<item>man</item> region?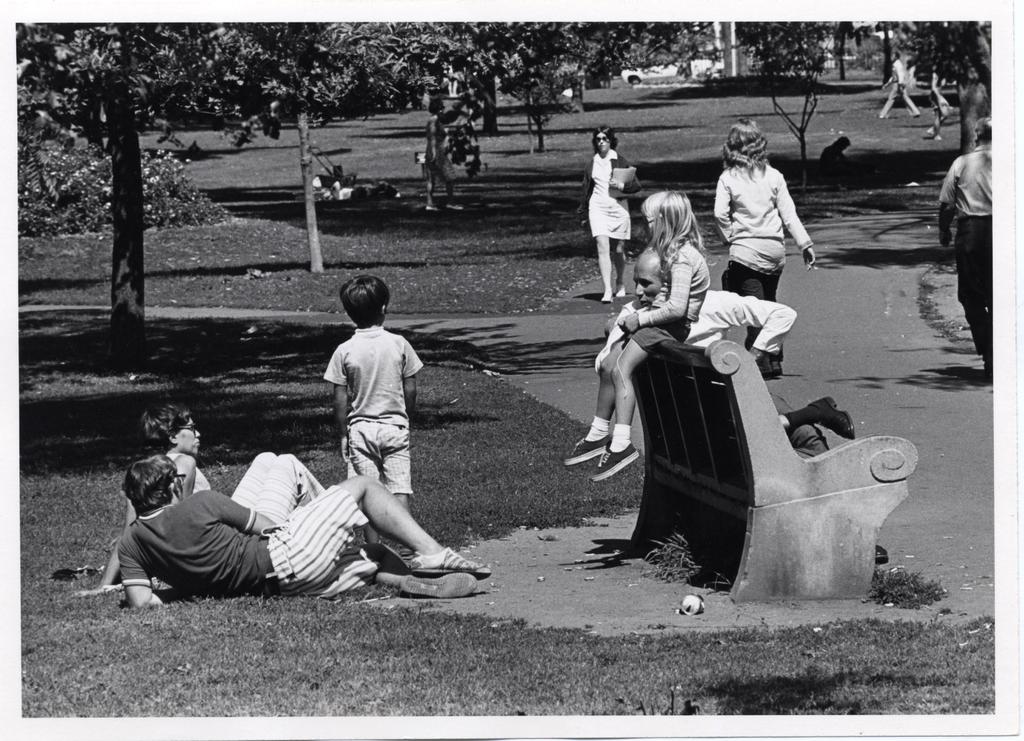
box(321, 181, 403, 200)
